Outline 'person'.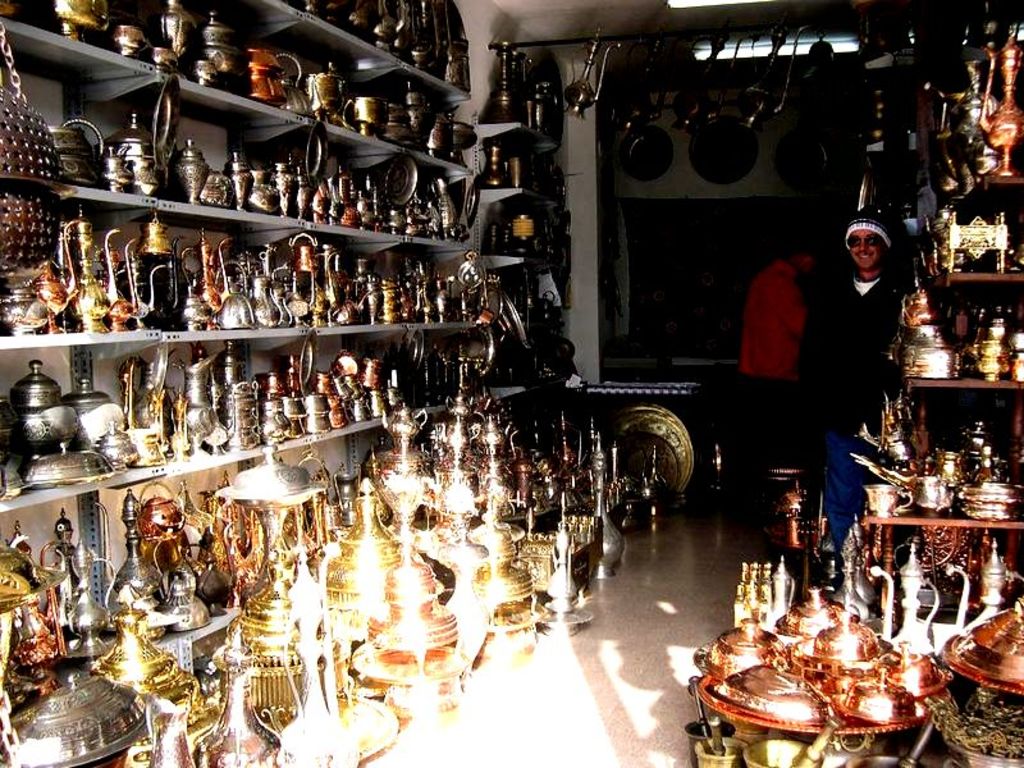
Outline: x1=780 y1=201 x2=906 y2=568.
